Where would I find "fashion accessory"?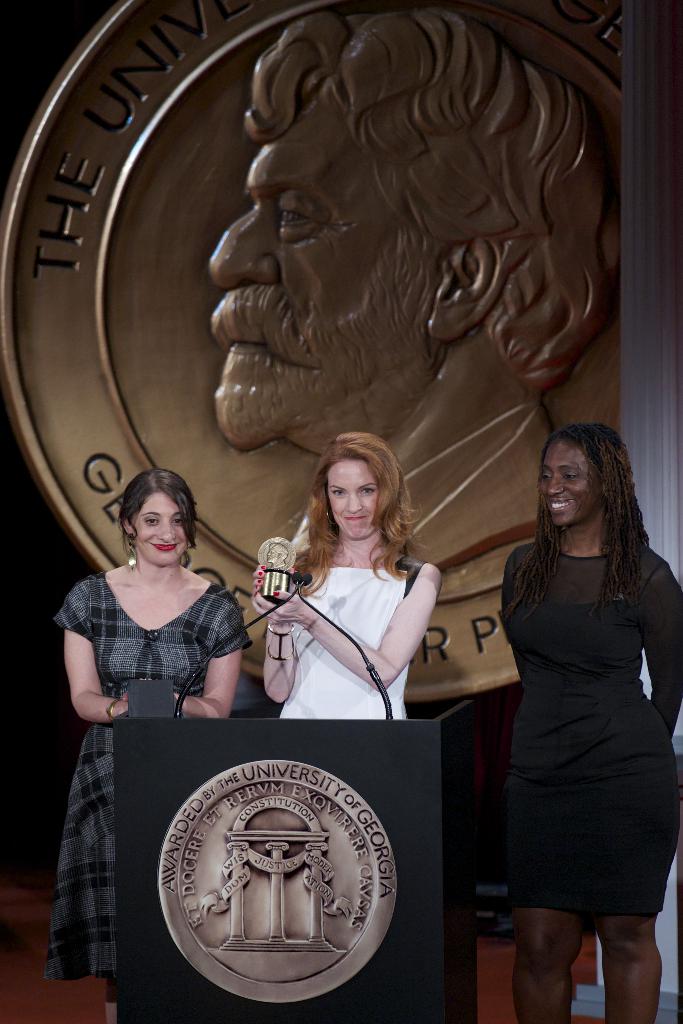
At 267/623/296/661.
